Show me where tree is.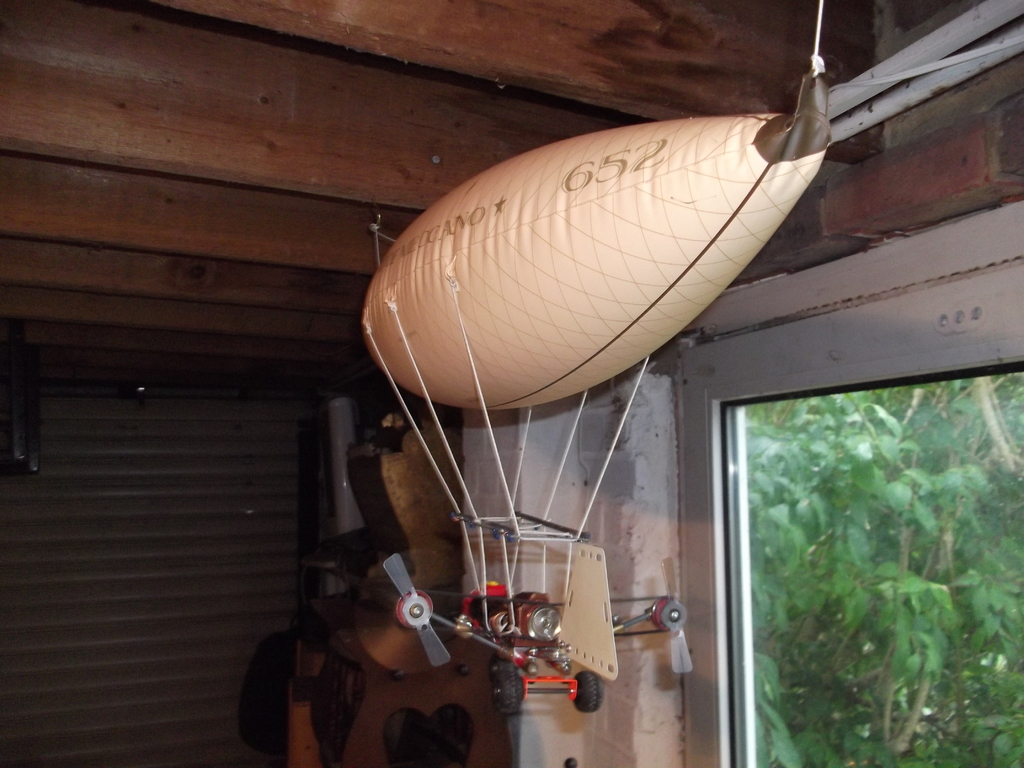
tree is at 737/371/1023/767.
